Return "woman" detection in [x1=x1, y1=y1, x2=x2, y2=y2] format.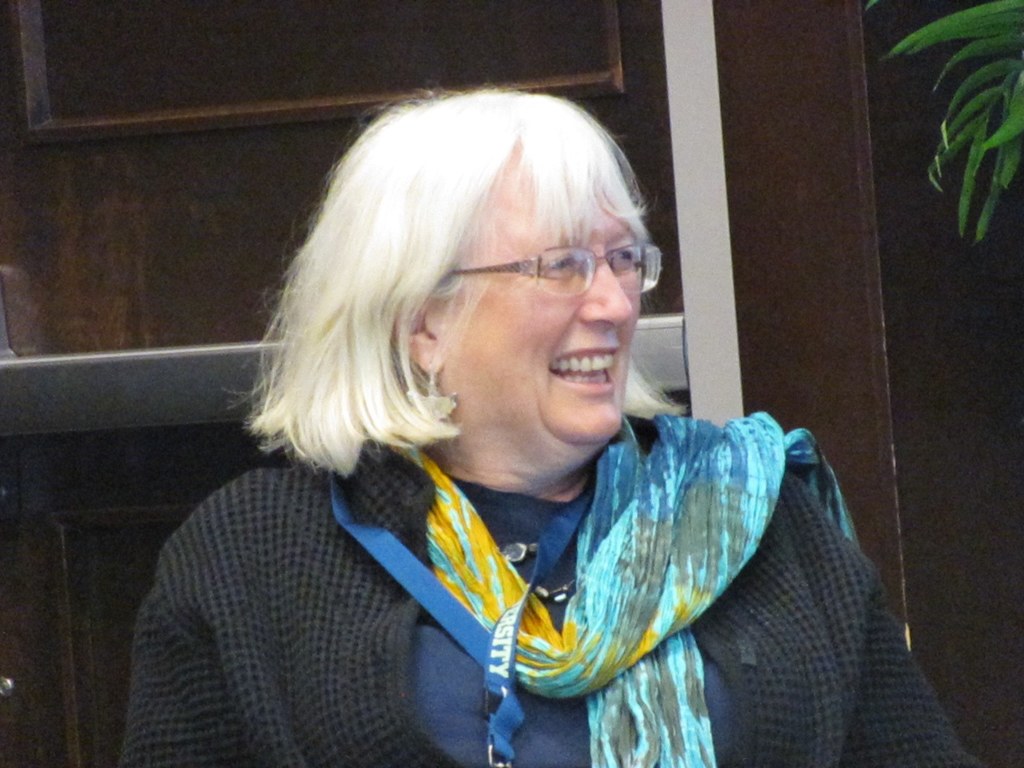
[x1=123, y1=84, x2=990, y2=767].
